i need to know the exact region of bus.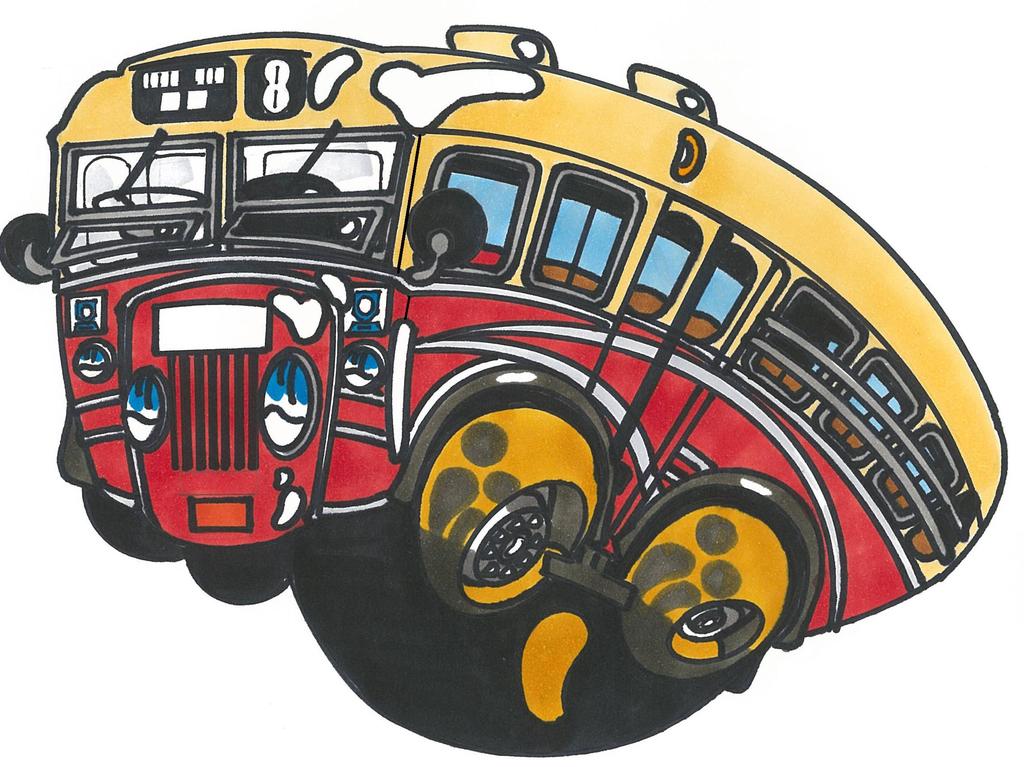
Region: {"left": 0, "top": 19, "right": 1008, "bottom": 684}.
